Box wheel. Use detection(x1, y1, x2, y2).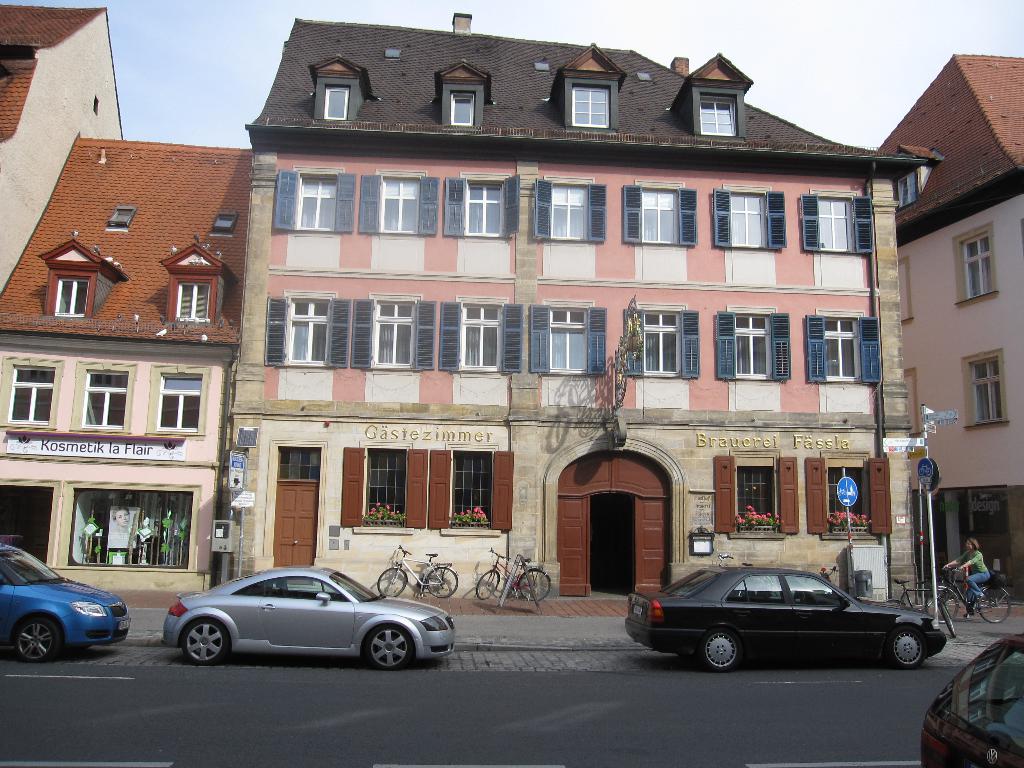
detection(519, 571, 554, 598).
